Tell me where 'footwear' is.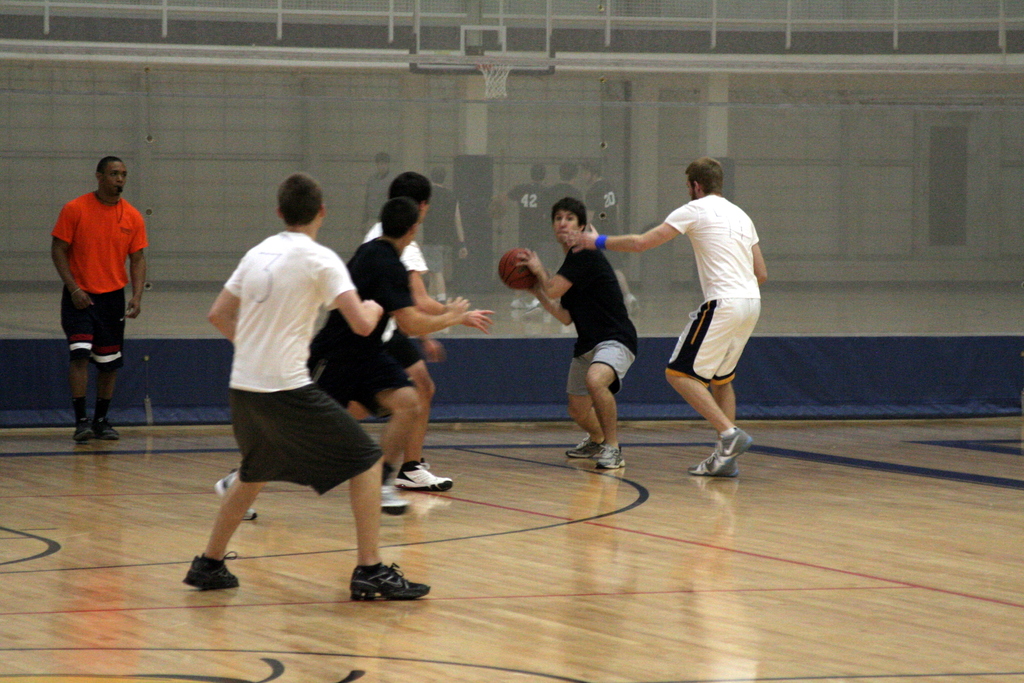
'footwear' is at box(698, 434, 758, 471).
